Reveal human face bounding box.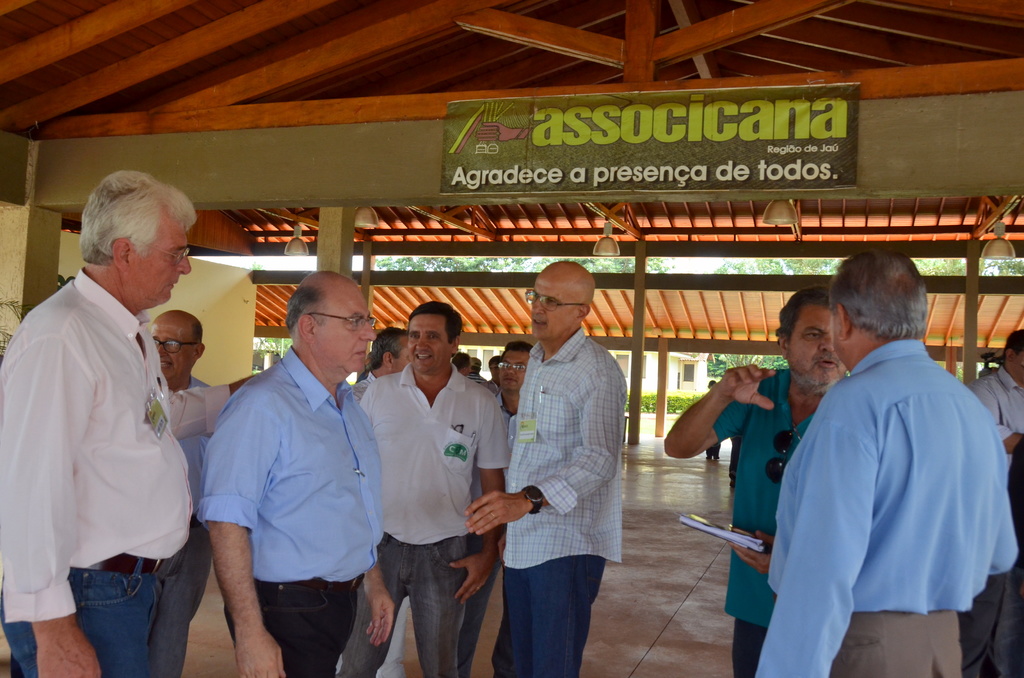
Revealed: left=404, top=315, right=445, bottom=373.
